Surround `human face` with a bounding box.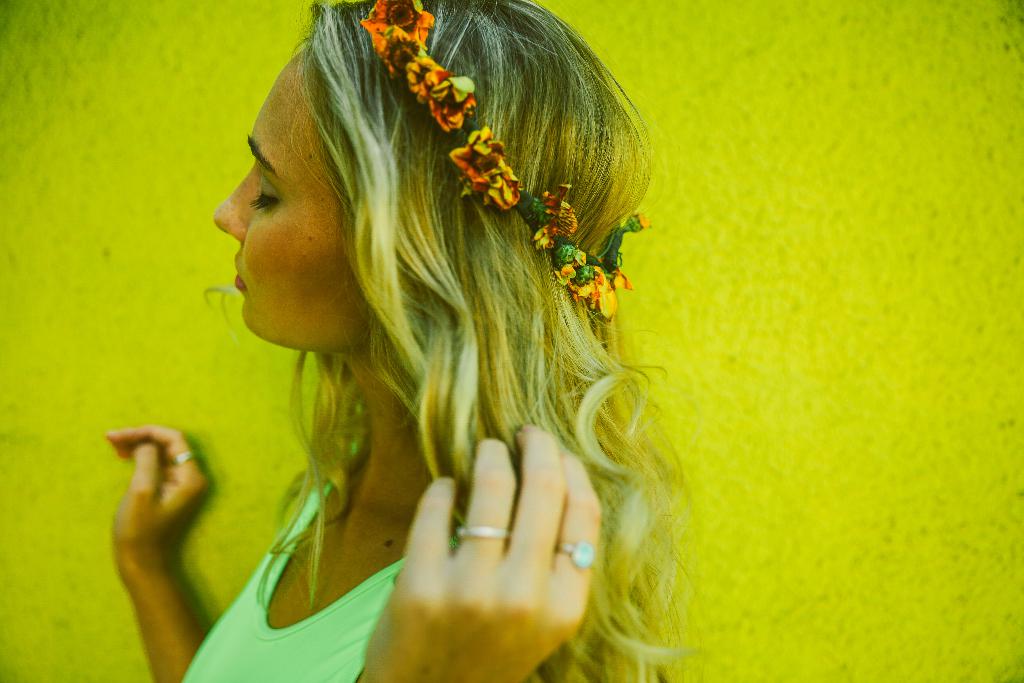
[left=201, top=34, right=402, bottom=365].
